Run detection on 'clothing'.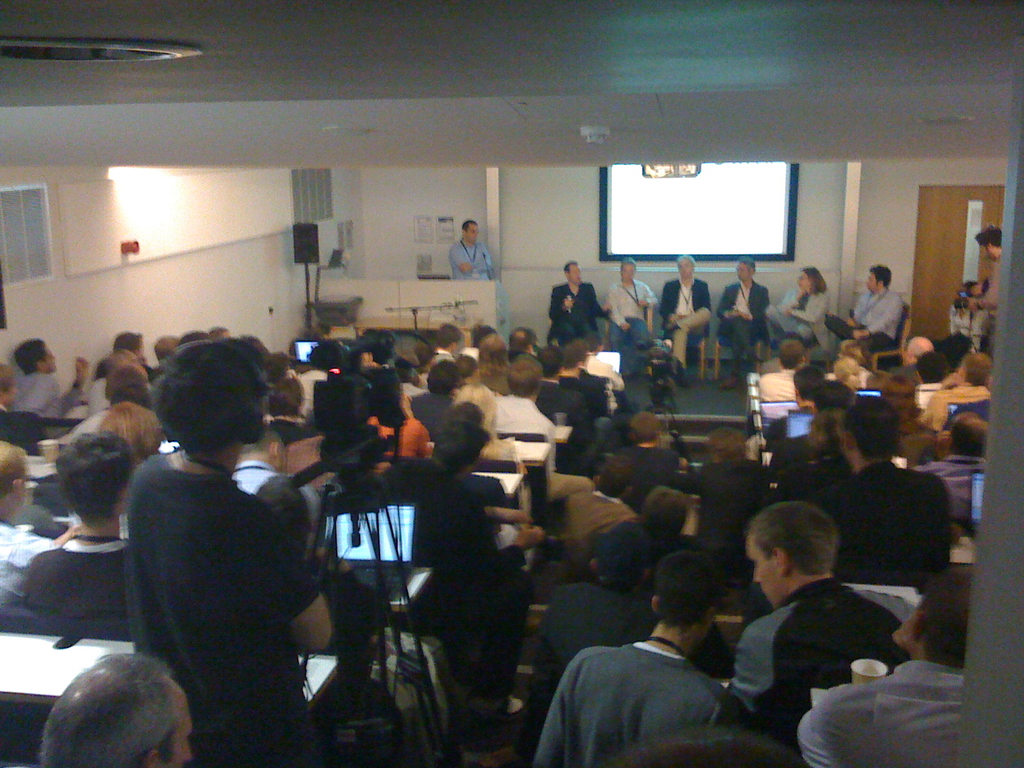
Result: box=[947, 296, 993, 351].
